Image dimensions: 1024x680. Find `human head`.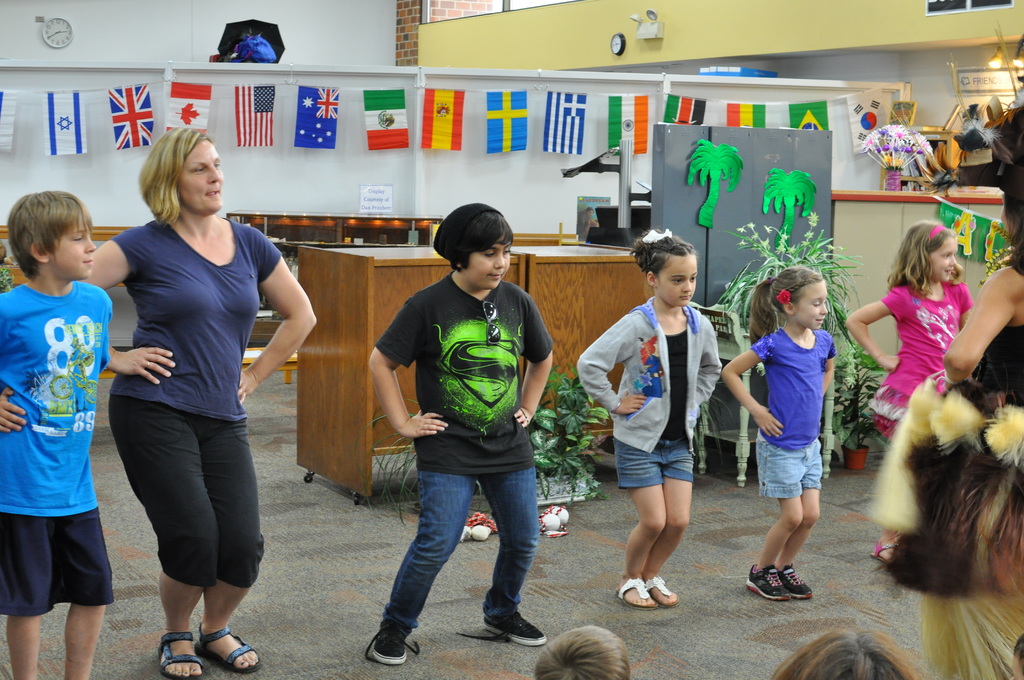
region(147, 124, 221, 219).
